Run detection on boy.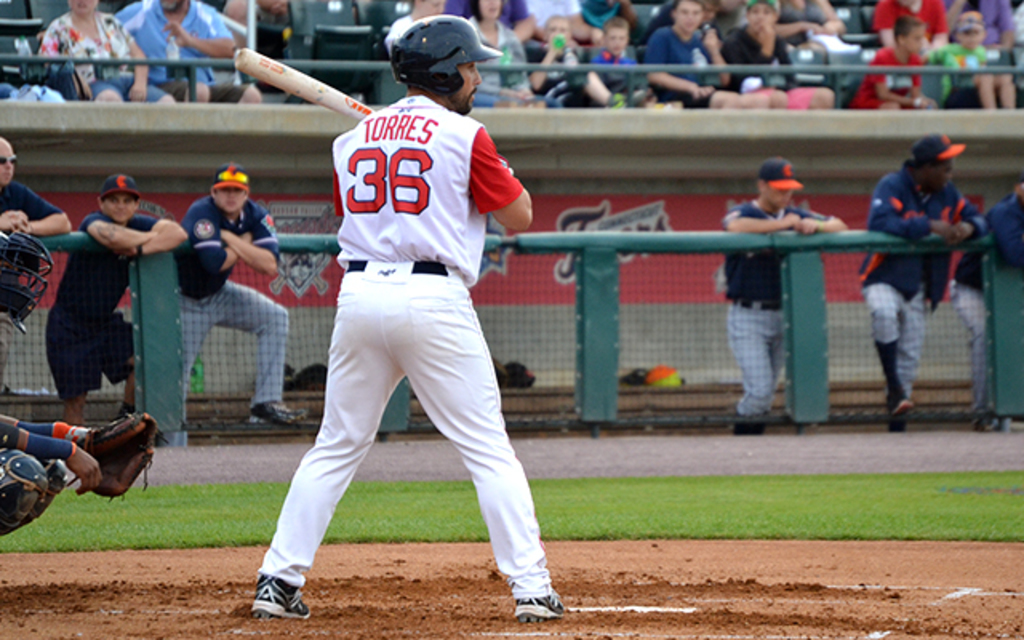
Result: detection(226, 32, 611, 622).
